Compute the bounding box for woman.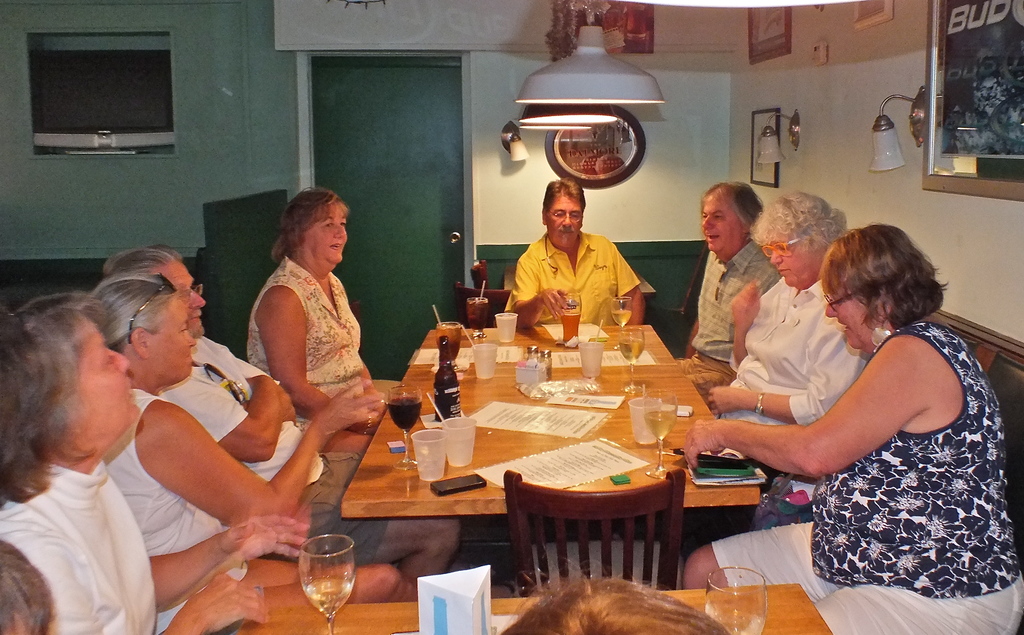
box(721, 189, 1009, 604).
